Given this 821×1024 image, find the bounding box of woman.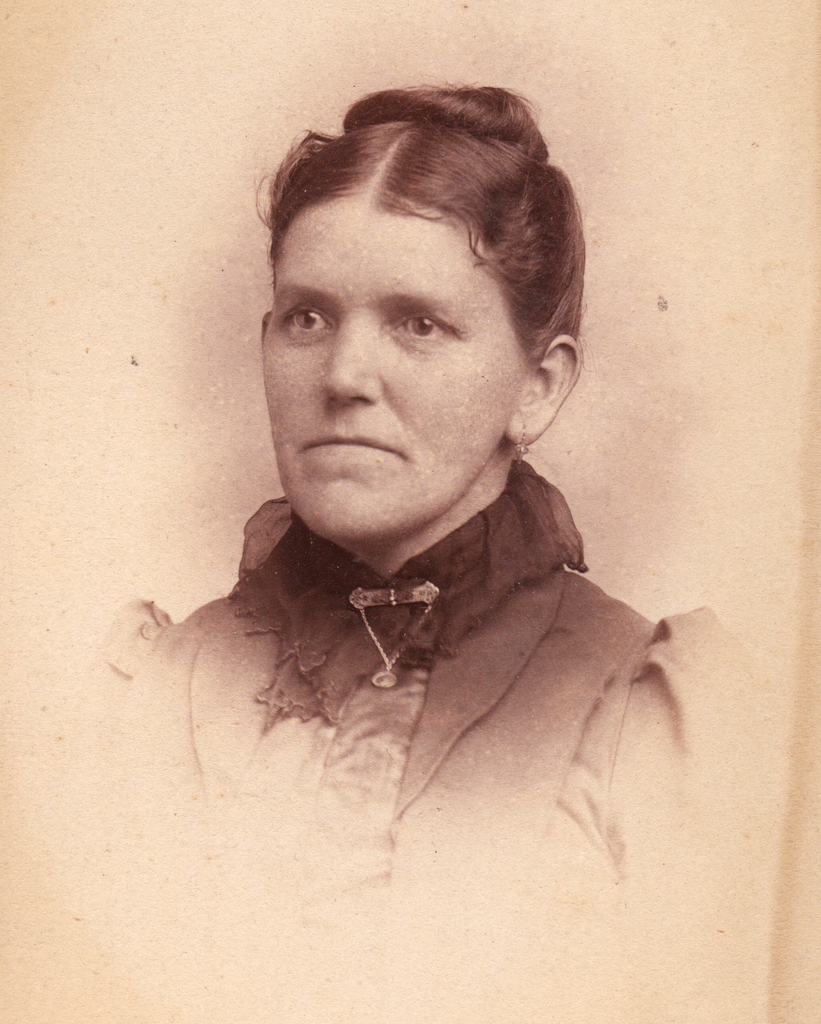
l=58, t=69, r=770, b=947.
